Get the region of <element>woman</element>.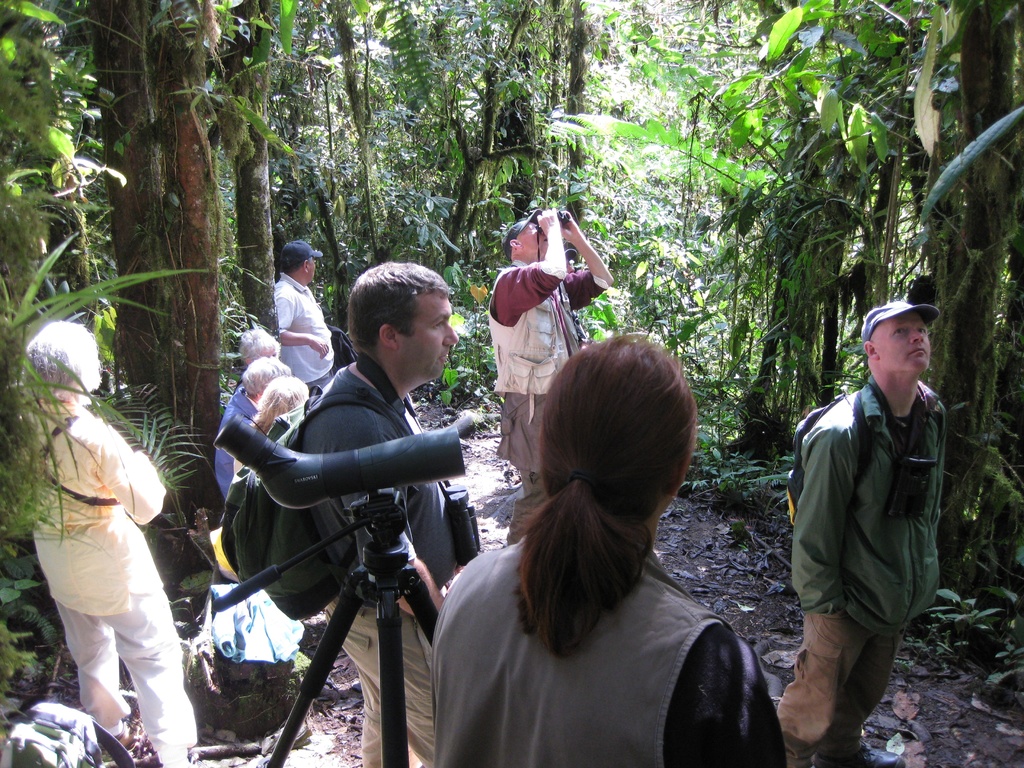
bbox=[17, 321, 202, 767].
